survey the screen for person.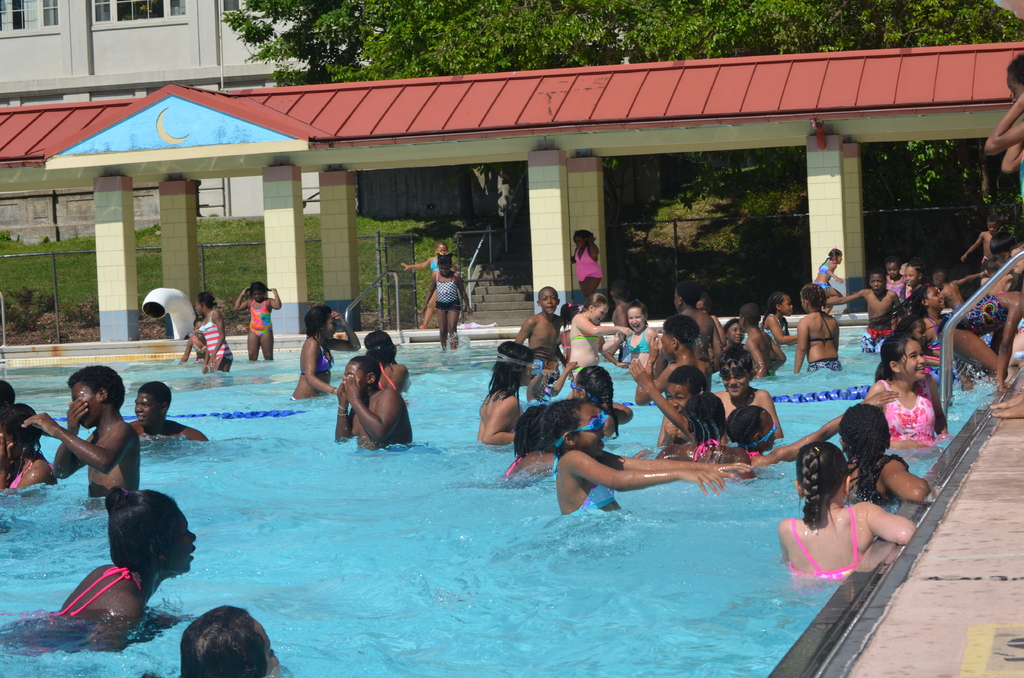
Survey found: 289,302,362,402.
